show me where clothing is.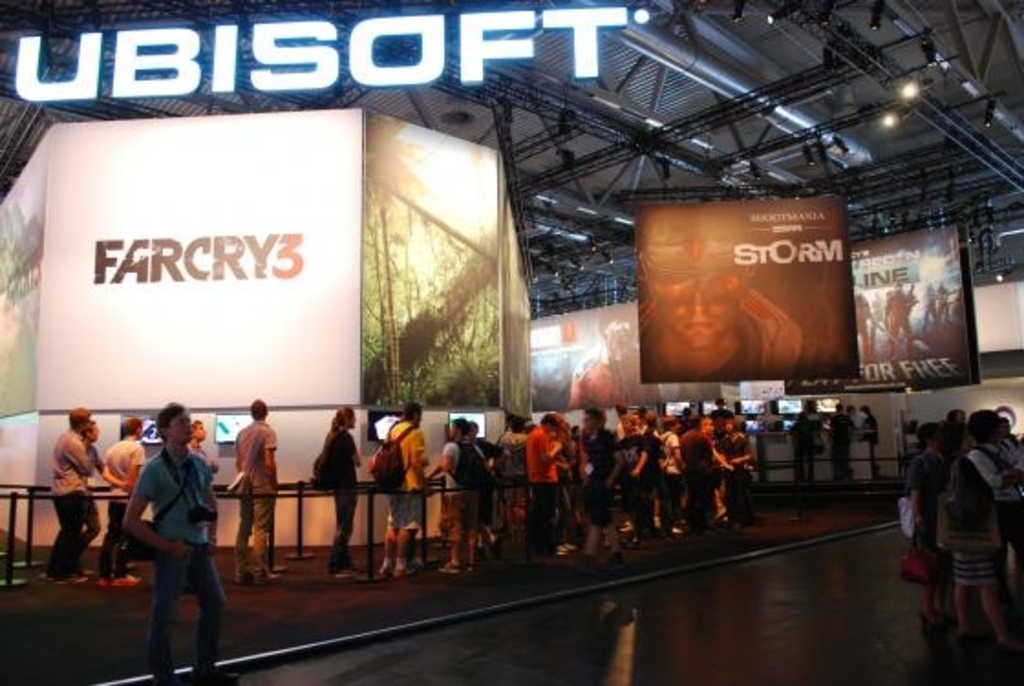
clothing is at 903,448,945,571.
